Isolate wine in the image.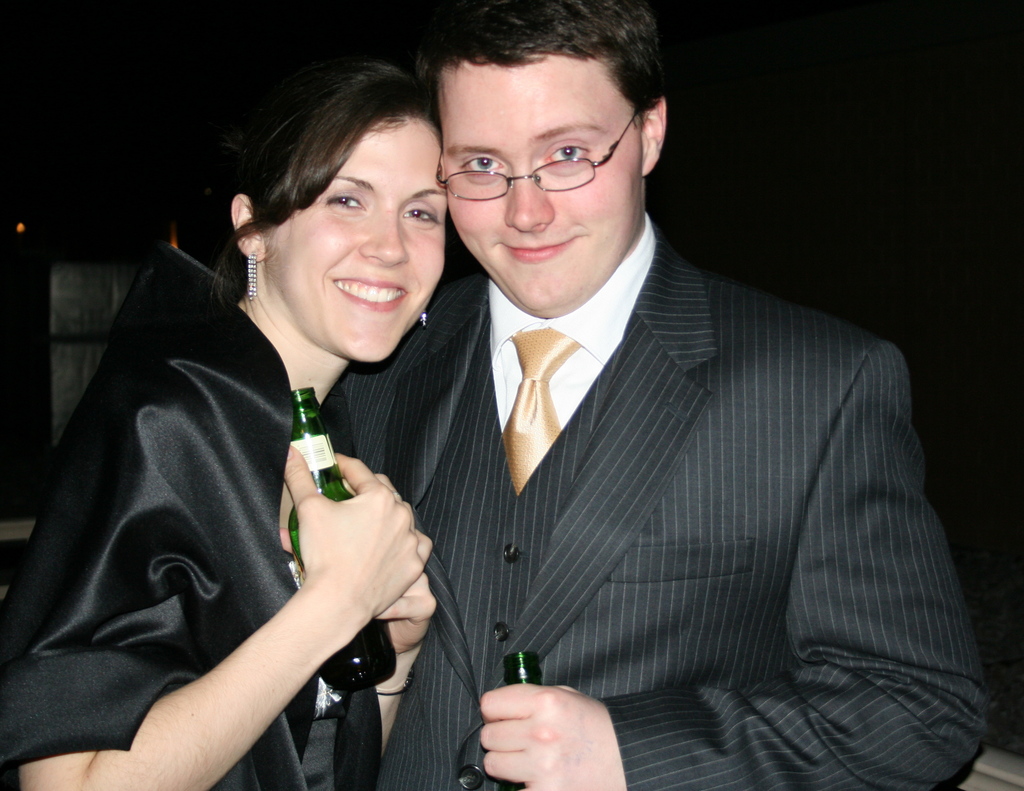
Isolated region: (left=284, top=387, right=395, bottom=697).
